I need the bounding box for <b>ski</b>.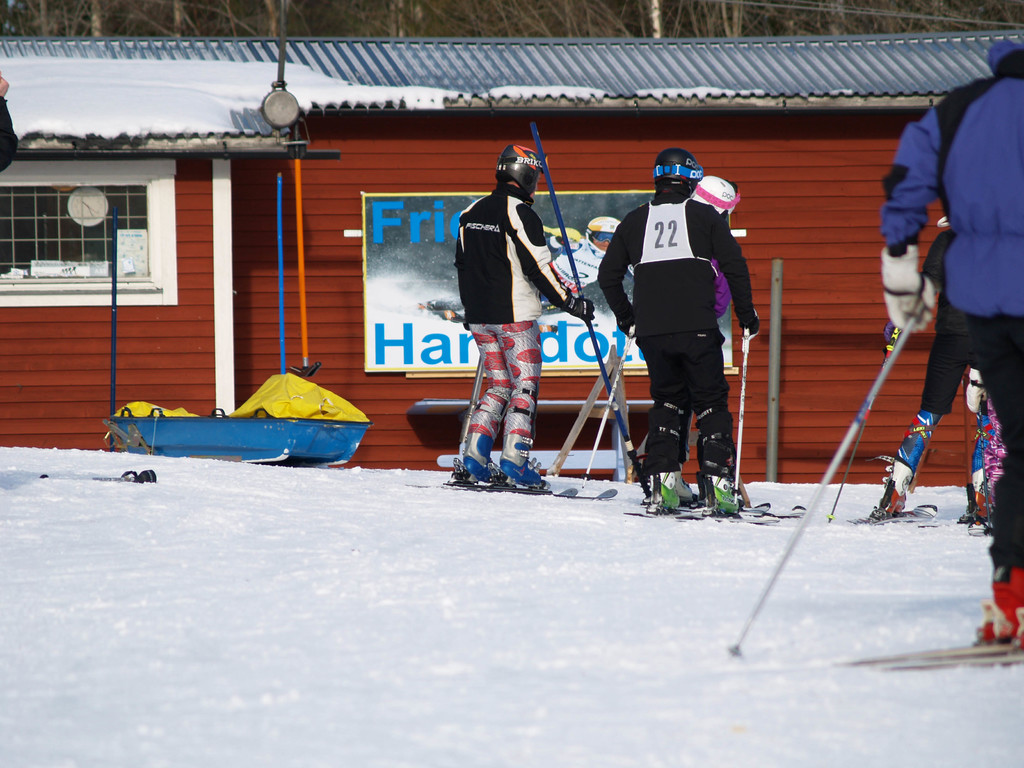
Here it is: box(852, 500, 944, 528).
